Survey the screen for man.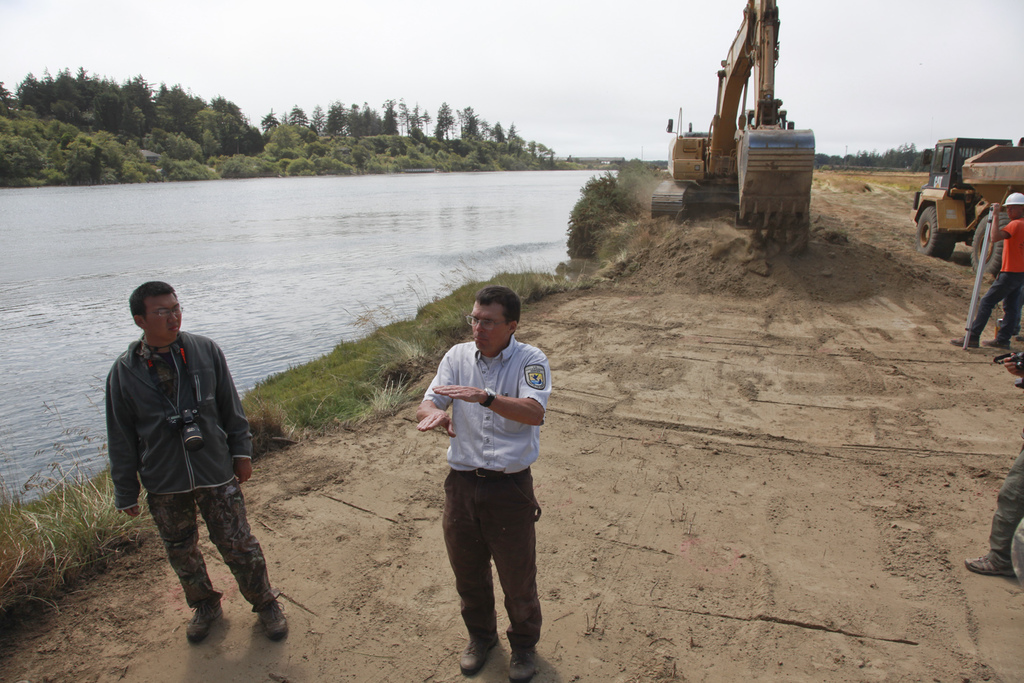
Survey found: bbox(105, 275, 263, 665).
